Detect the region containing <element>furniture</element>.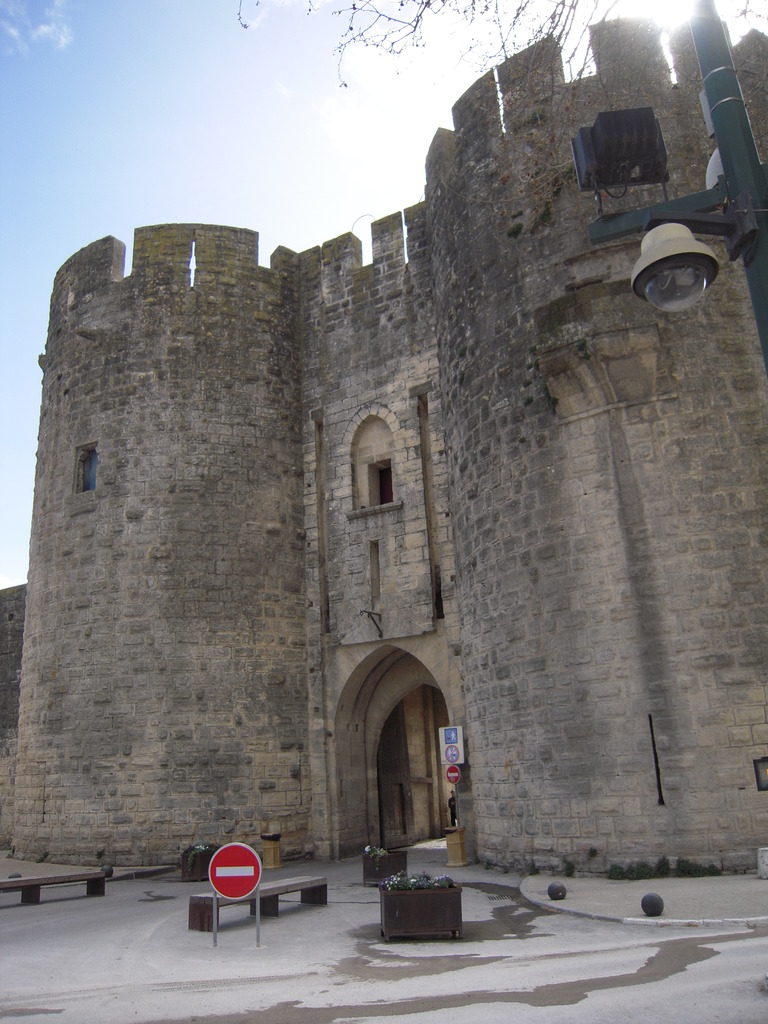
191, 879, 330, 932.
